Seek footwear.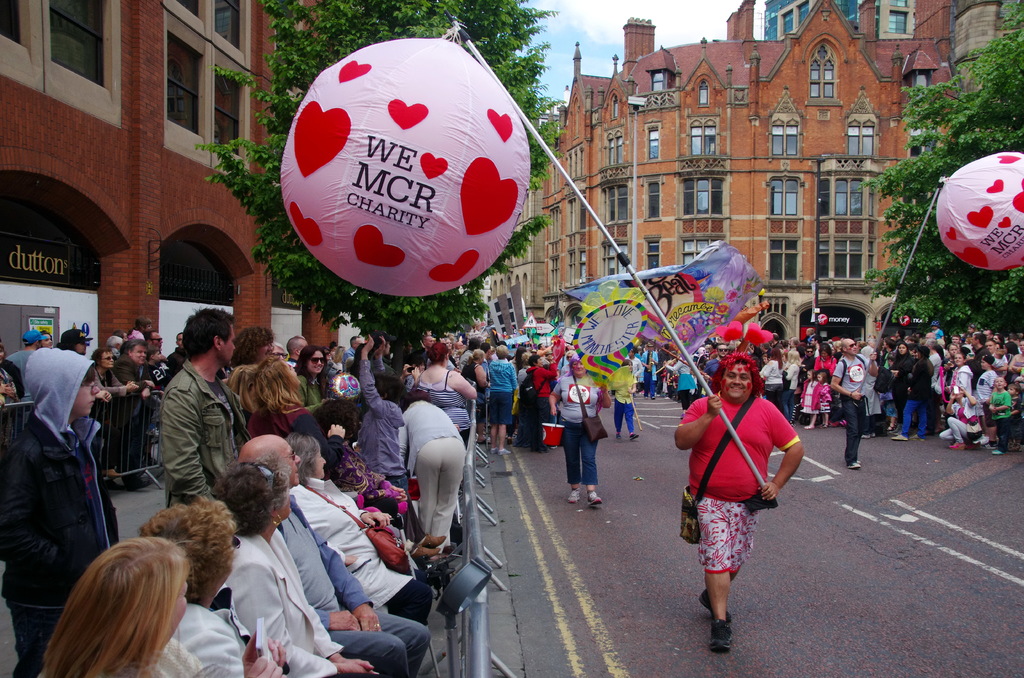
{"x1": 911, "y1": 433, "x2": 922, "y2": 441}.
